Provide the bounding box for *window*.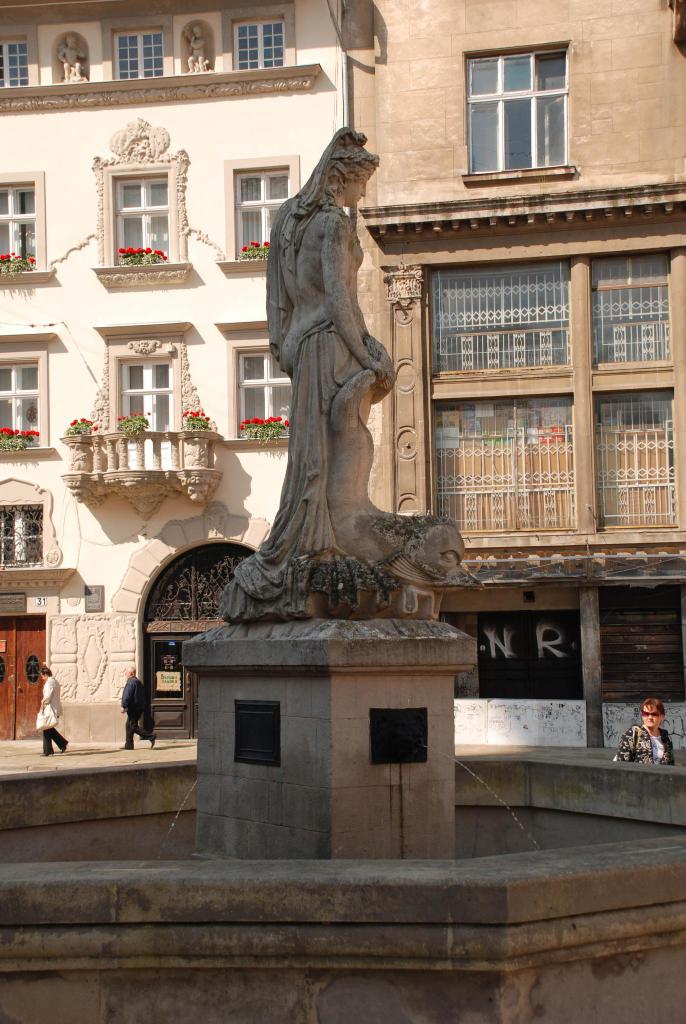
box(427, 390, 679, 534).
